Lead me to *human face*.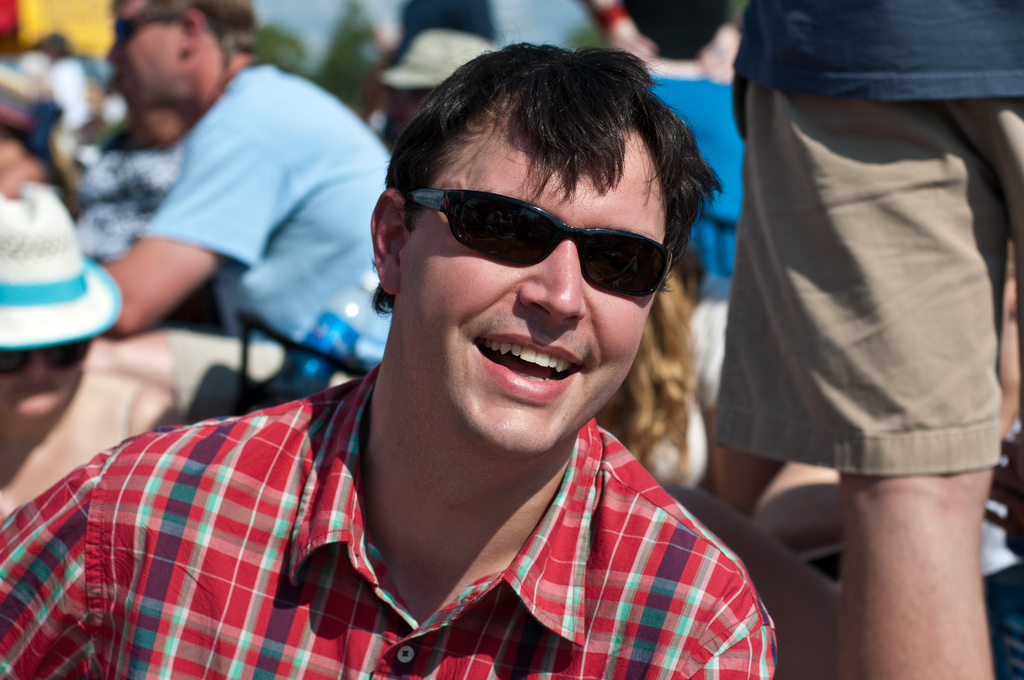
Lead to x1=386, y1=113, x2=714, y2=458.
